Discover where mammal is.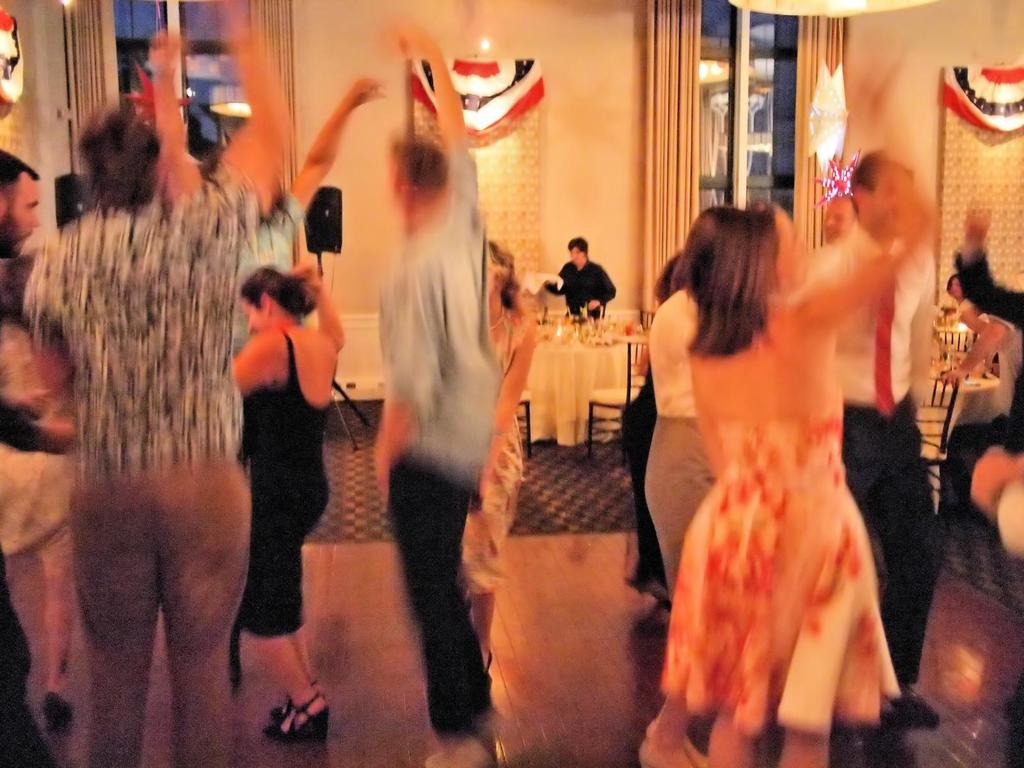
Discovered at [812, 141, 932, 765].
